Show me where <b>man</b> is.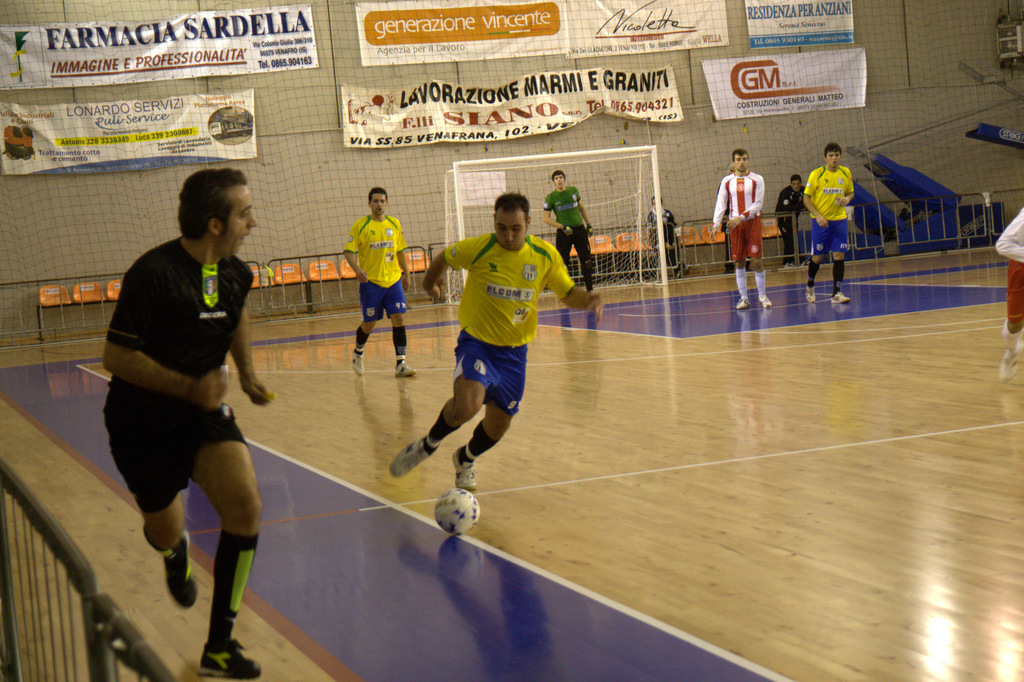
<b>man</b> is at (x1=541, y1=169, x2=596, y2=294).
